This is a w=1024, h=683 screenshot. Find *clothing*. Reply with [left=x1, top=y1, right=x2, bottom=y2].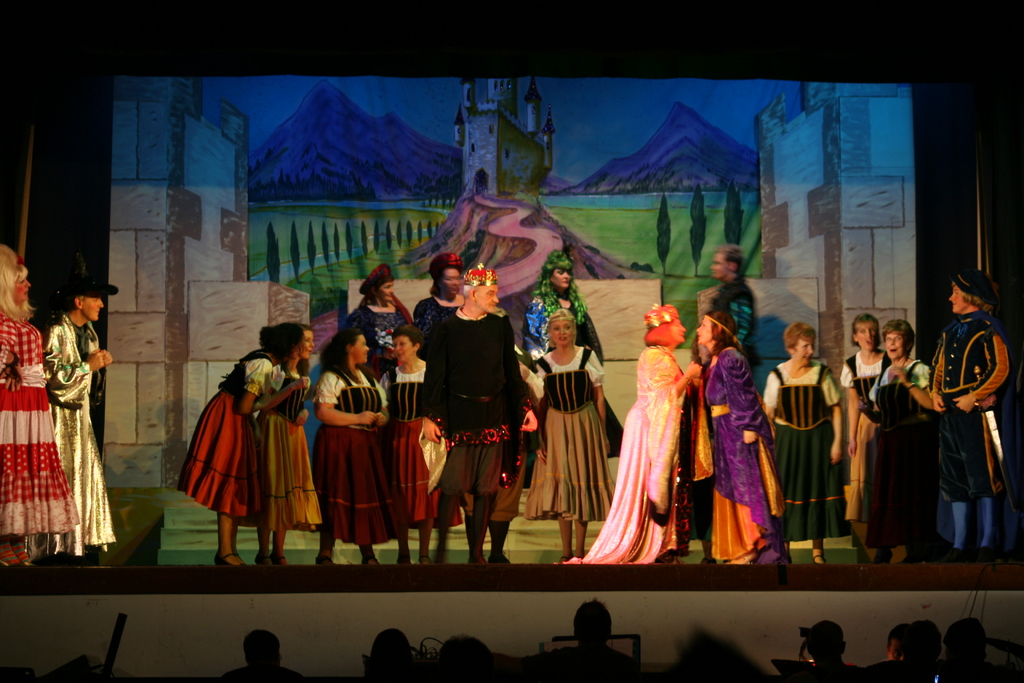
[left=925, top=295, right=1013, bottom=566].
